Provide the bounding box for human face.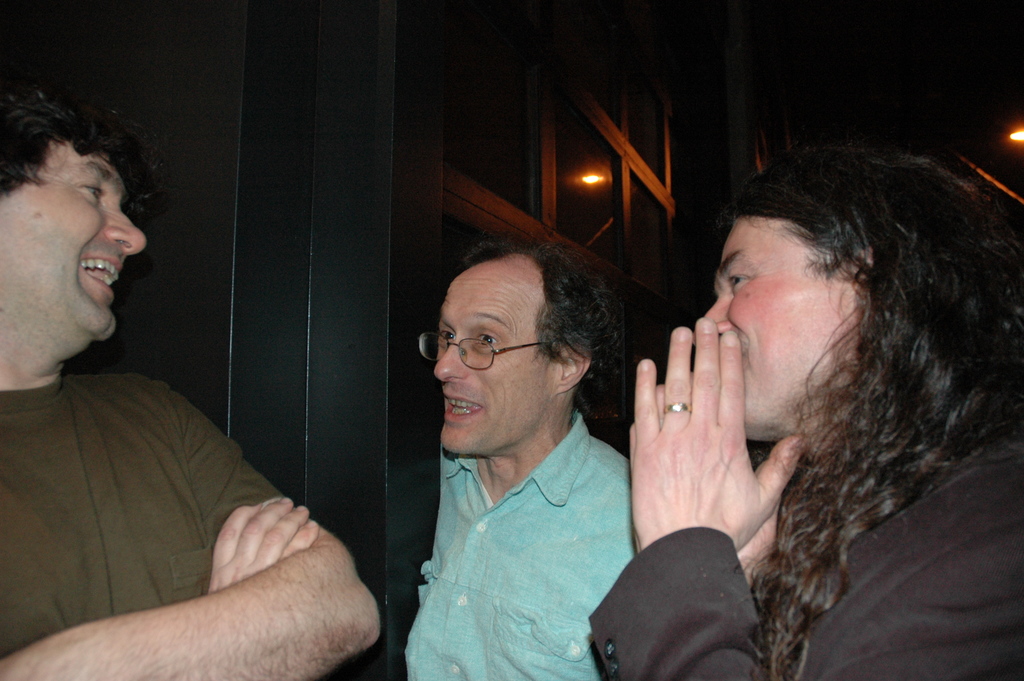
left=431, top=264, right=551, bottom=450.
